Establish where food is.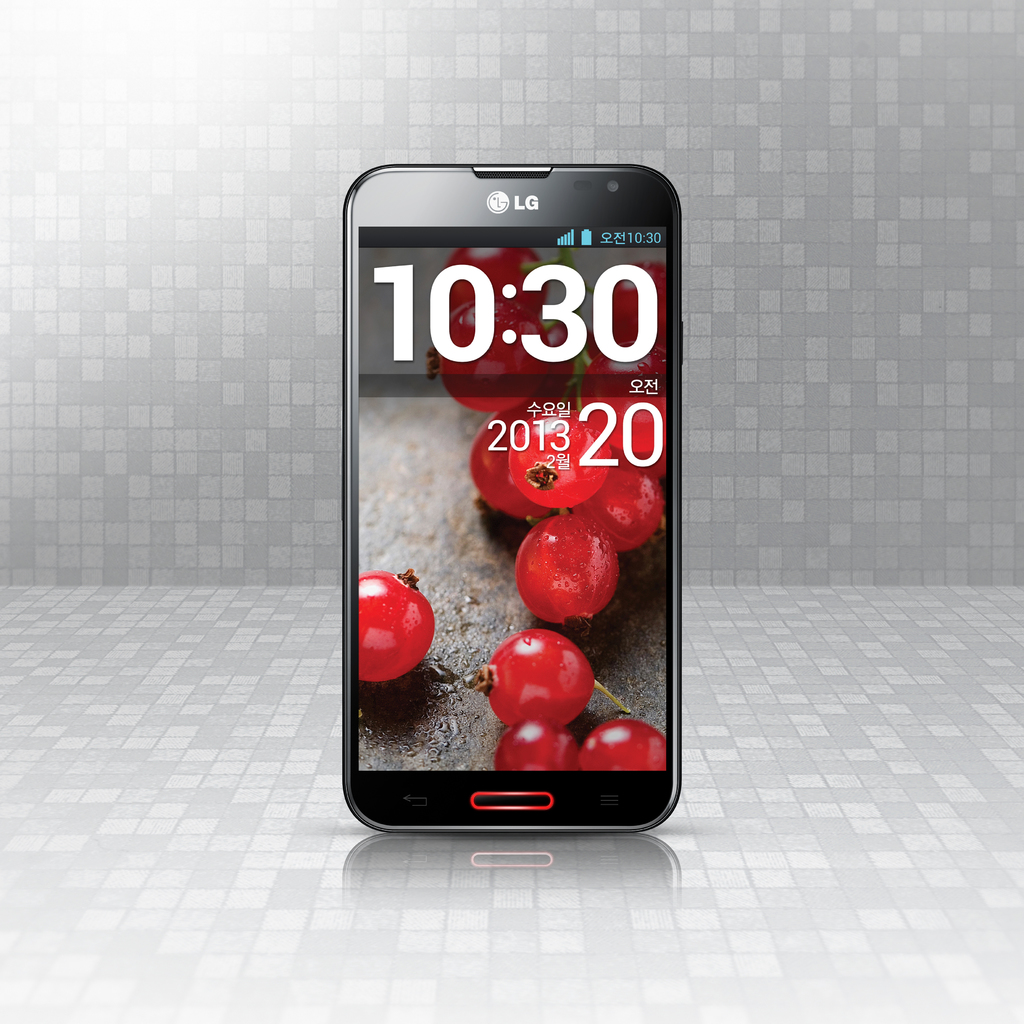
Established at bbox=[516, 511, 627, 620].
